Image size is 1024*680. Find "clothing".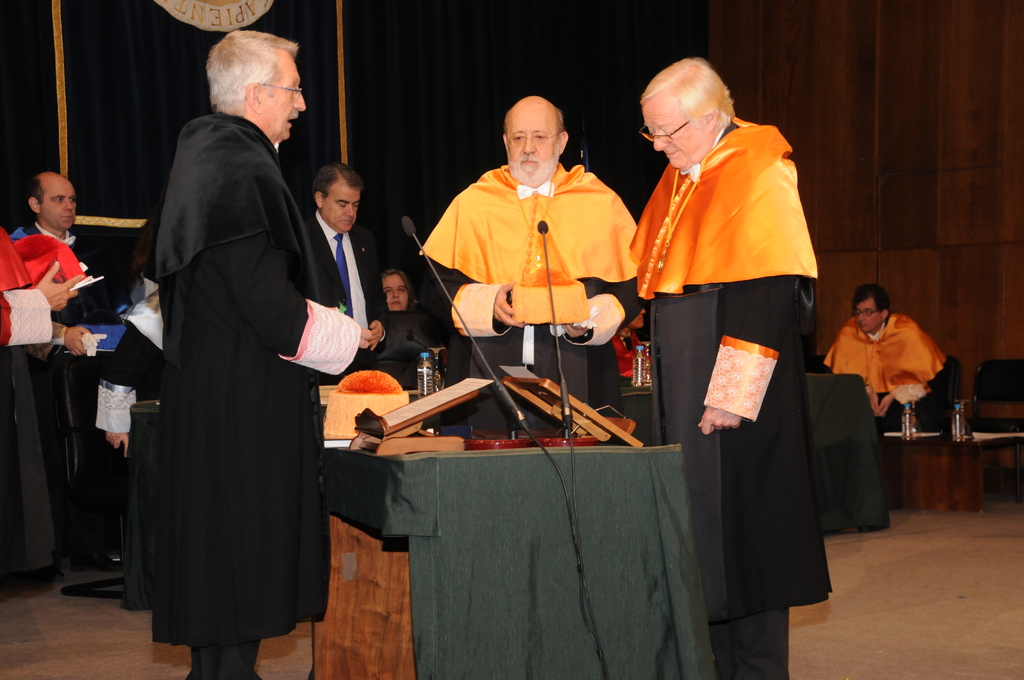
Rect(422, 158, 648, 439).
